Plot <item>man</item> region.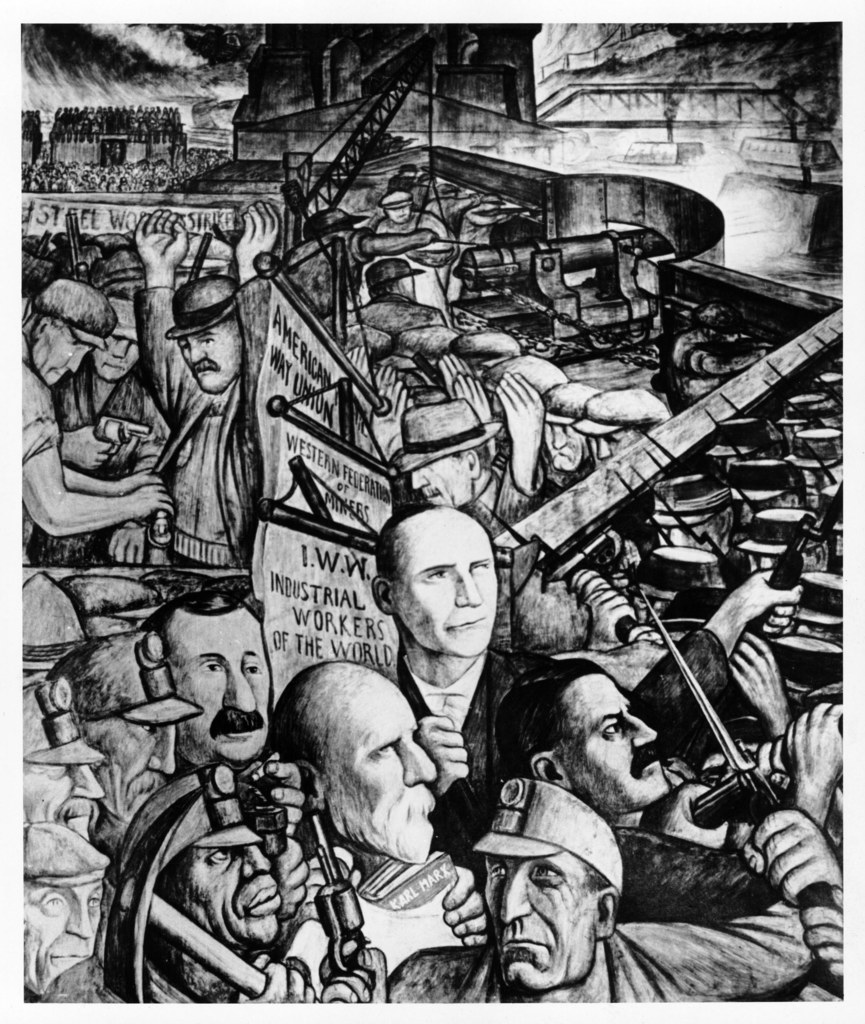
Plotted at [left=502, top=662, right=852, bottom=916].
